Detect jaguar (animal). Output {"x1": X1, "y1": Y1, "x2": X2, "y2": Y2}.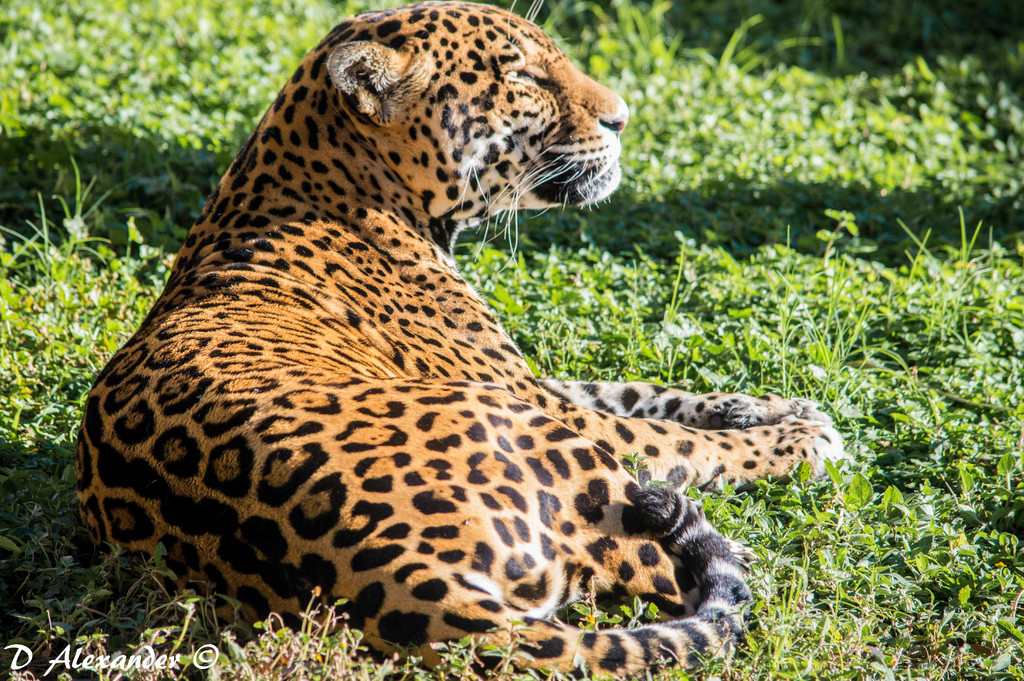
{"x1": 76, "y1": 0, "x2": 841, "y2": 677}.
